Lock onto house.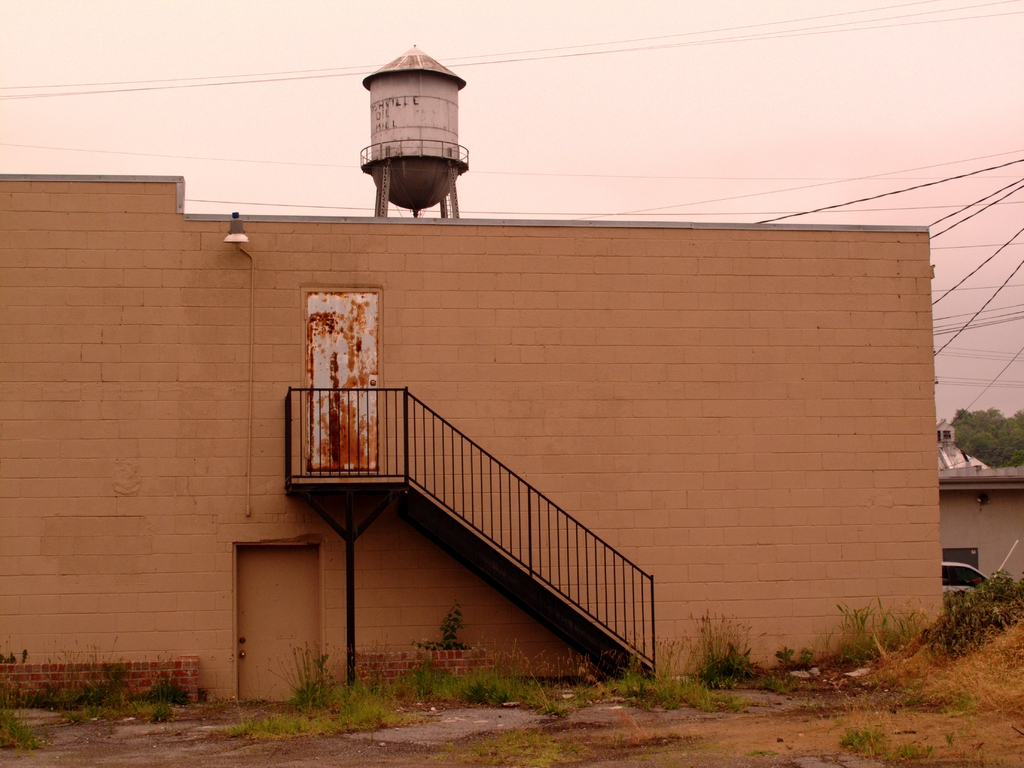
Locked: select_region(0, 42, 948, 708).
